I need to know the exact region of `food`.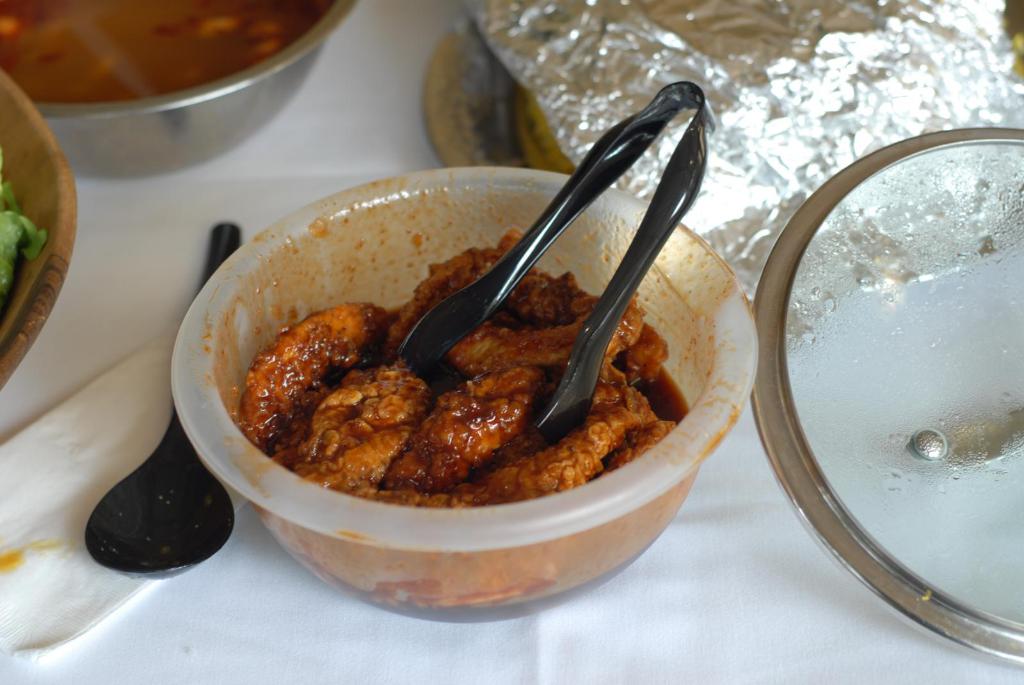
Region: bbox(0, 0, 345, 101).
